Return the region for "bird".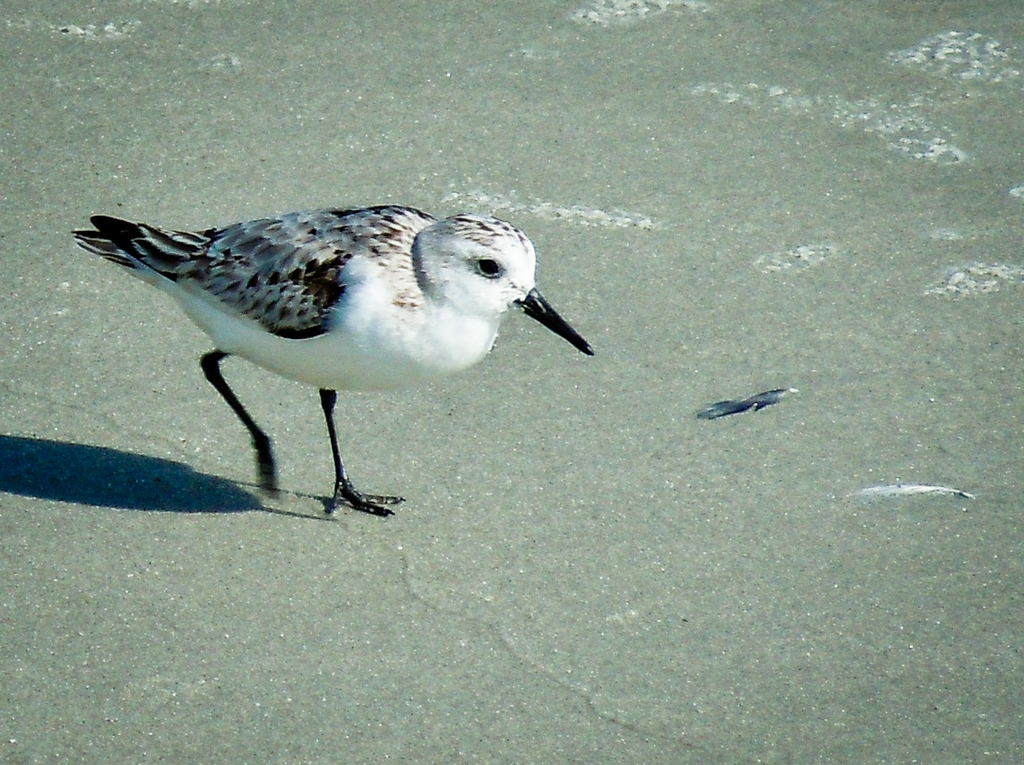
(x1=73, y1=186, x2=589, y2=514).
